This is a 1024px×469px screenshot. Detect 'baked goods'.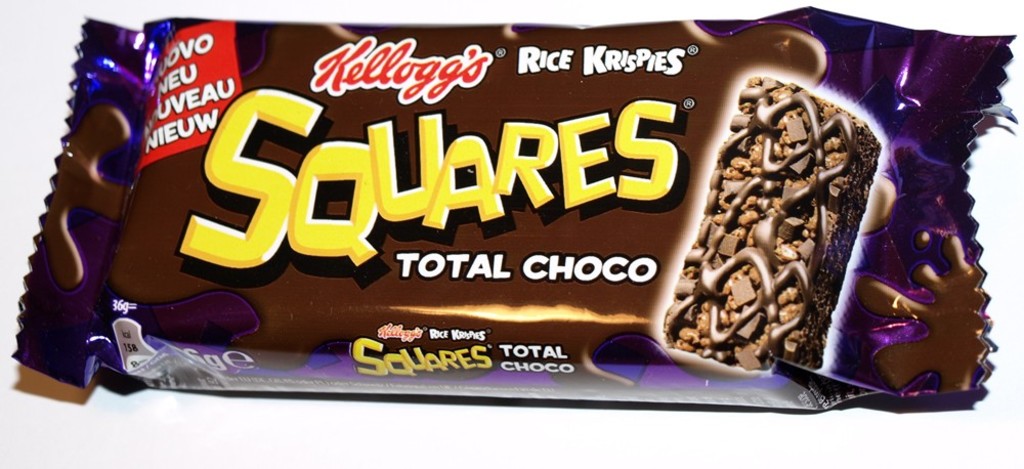
664:69:884:370.
